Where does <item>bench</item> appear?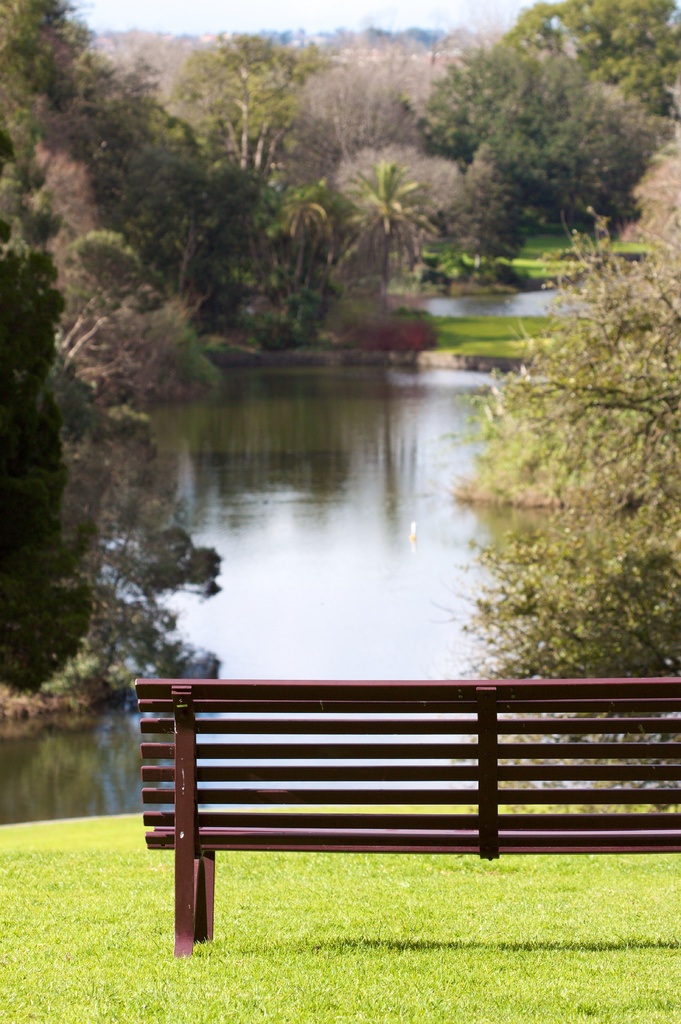
Appears at pyautogui.locateOnScreen(143, 691, 674, 961).
